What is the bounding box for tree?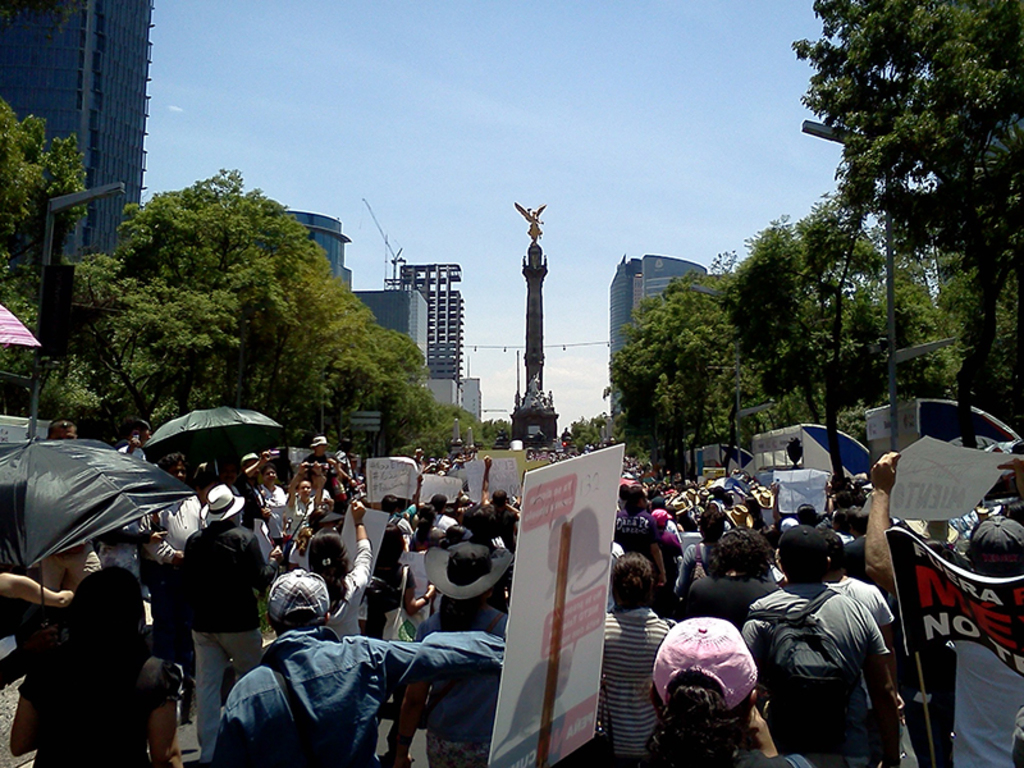
crop(785, 0, 1023, 454).
